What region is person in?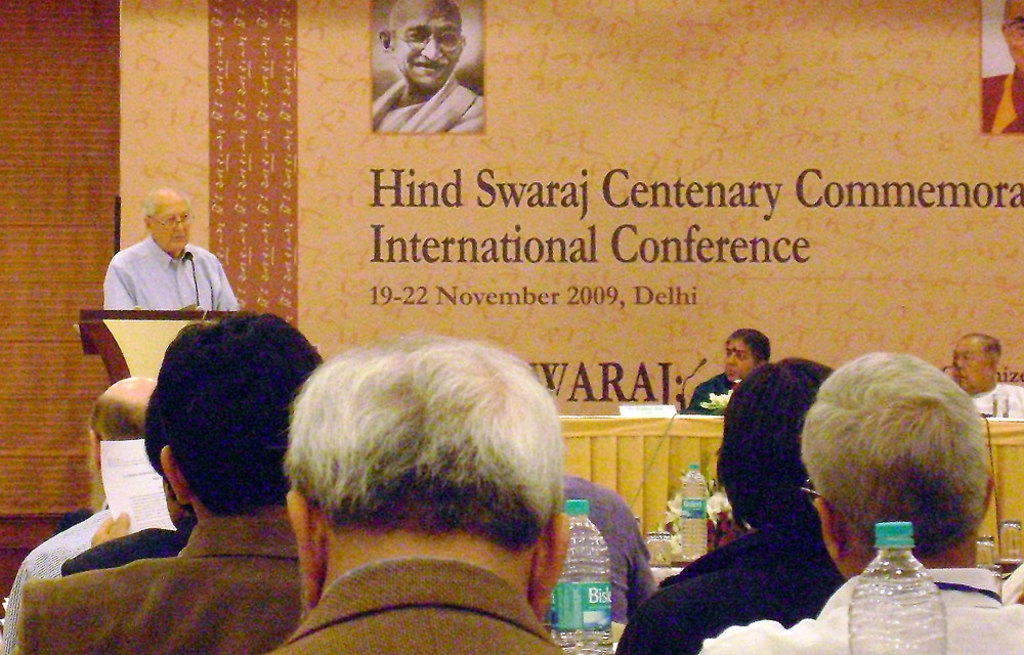
crop(710, 347, 1023, 654).
